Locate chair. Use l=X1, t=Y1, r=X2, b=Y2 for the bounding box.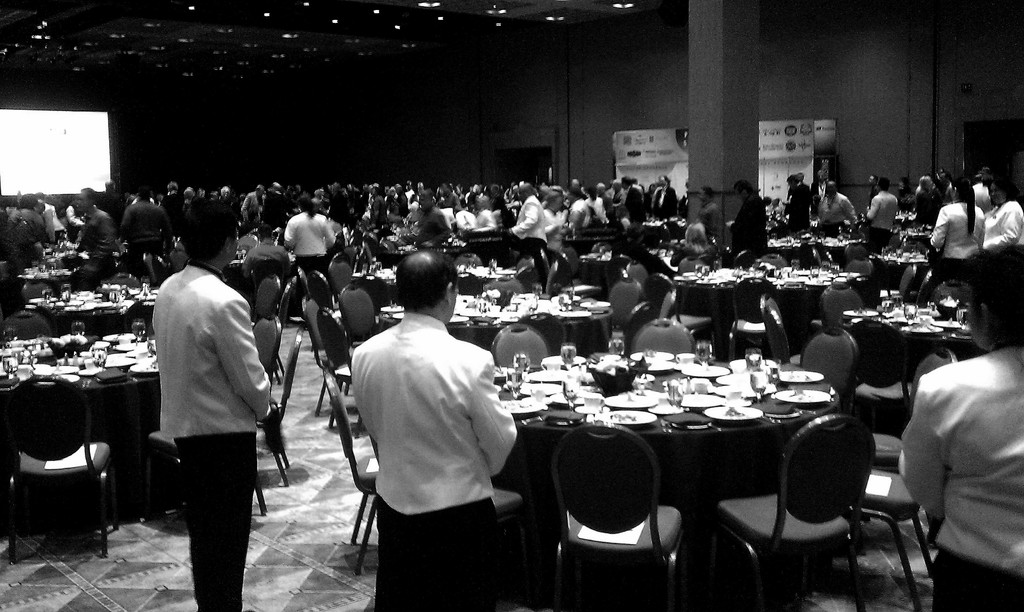
l=3, t=374, r=116, b=559.
